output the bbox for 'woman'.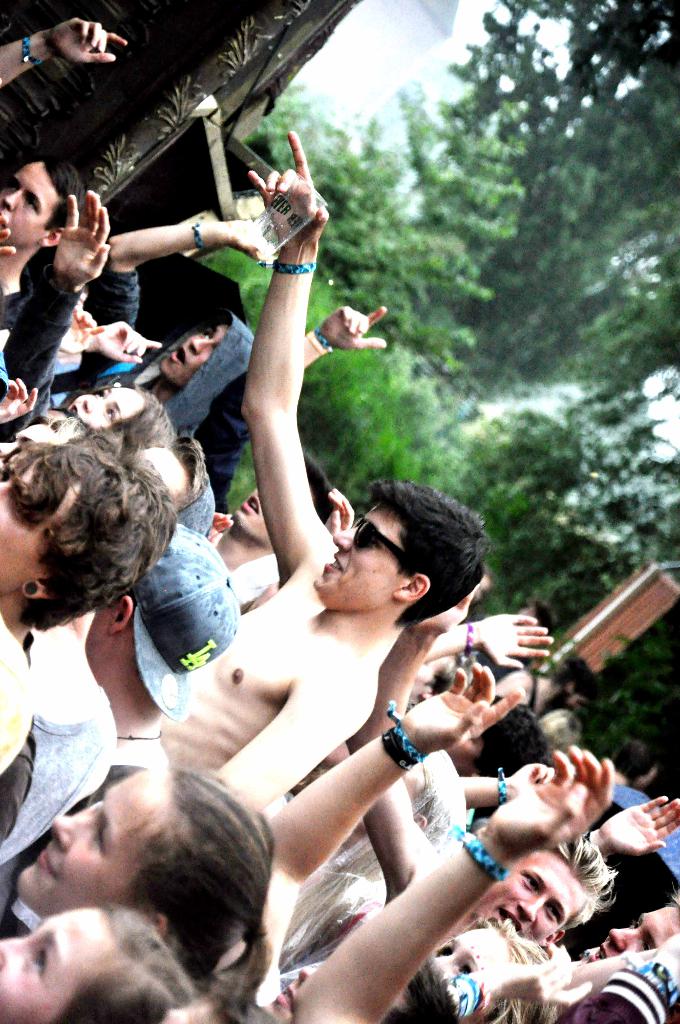
bbox=(0, 378, 175, 452).
